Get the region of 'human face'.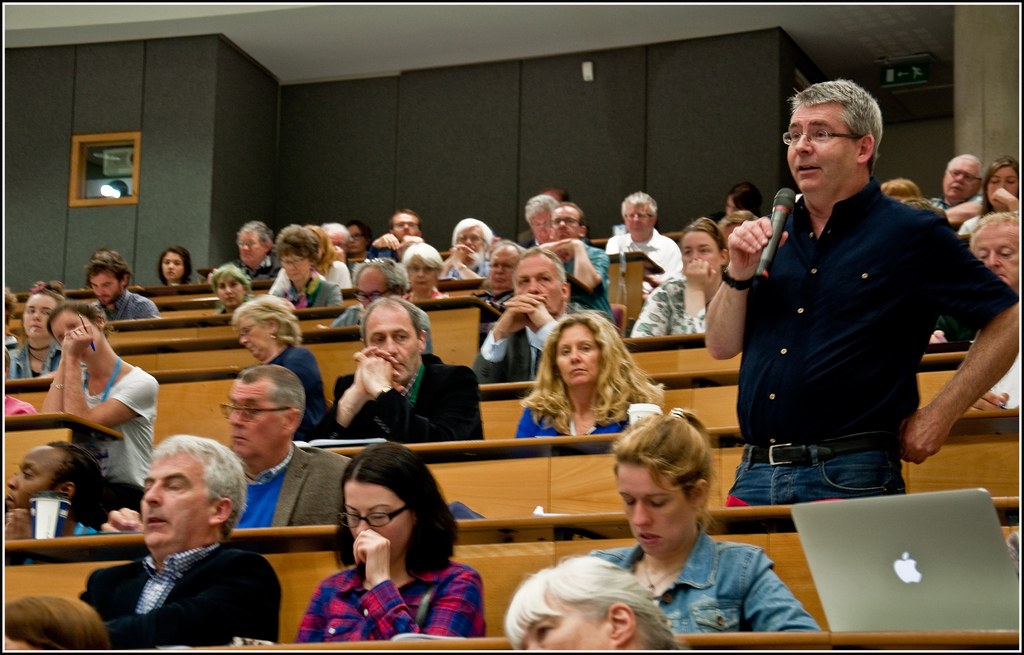
(329,234,346,247).
